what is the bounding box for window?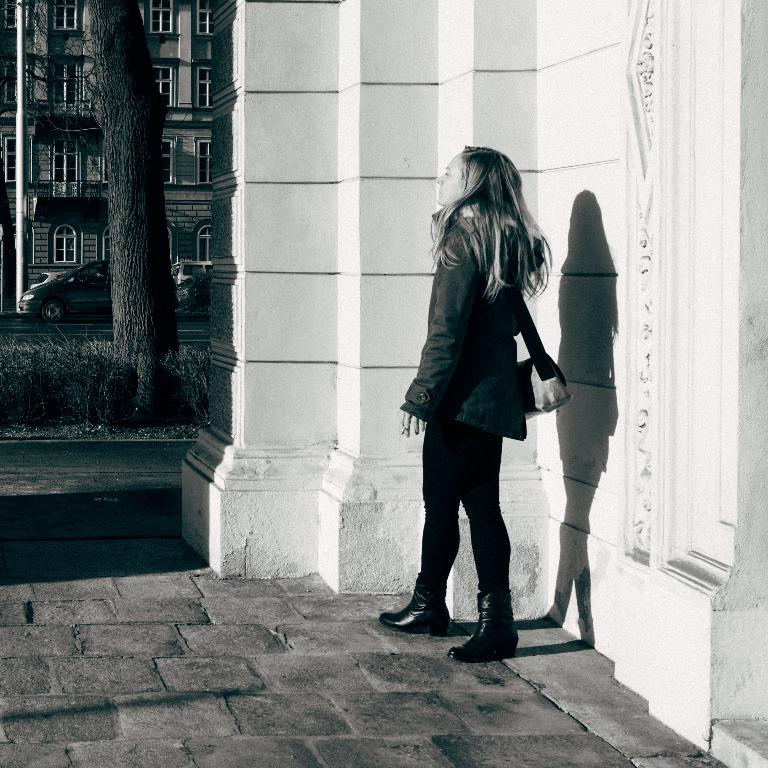
[x1=56, y1=65, x2=82, y2=105].
